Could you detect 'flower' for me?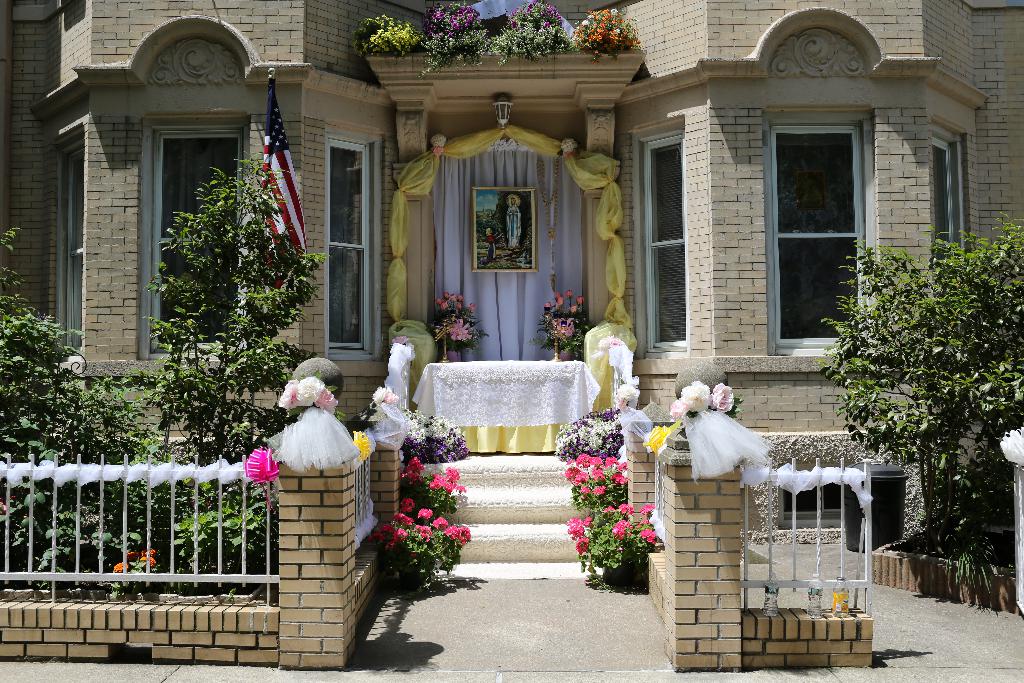
Detection result: (left=111, top=563, right=129, bottom=577).
